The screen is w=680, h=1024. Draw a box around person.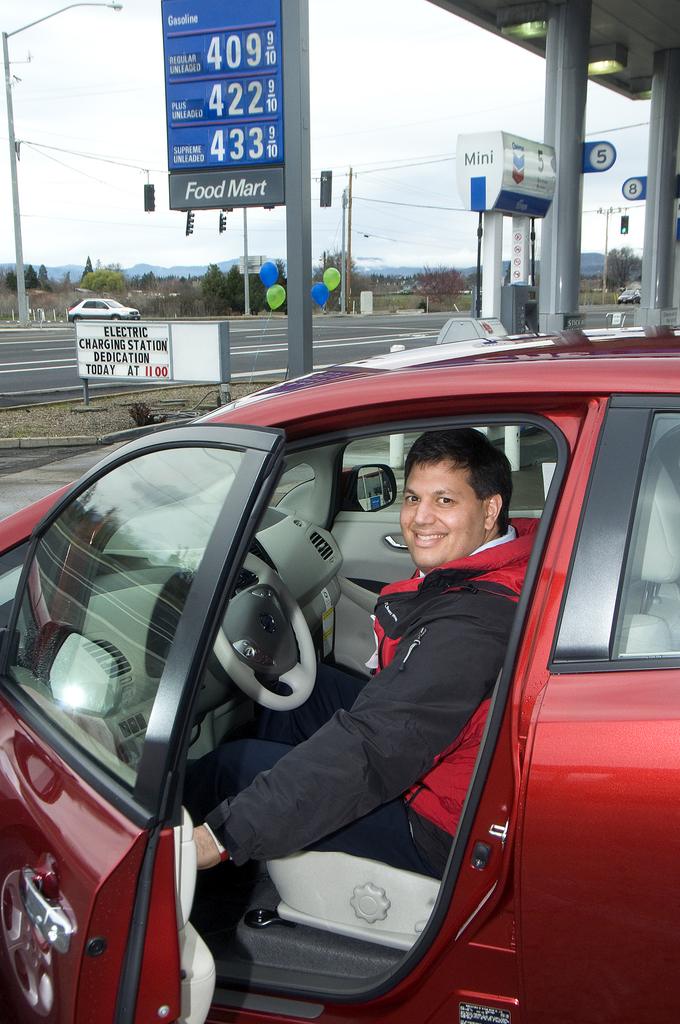
[left=199, top=433, right=474, bottom=996].
